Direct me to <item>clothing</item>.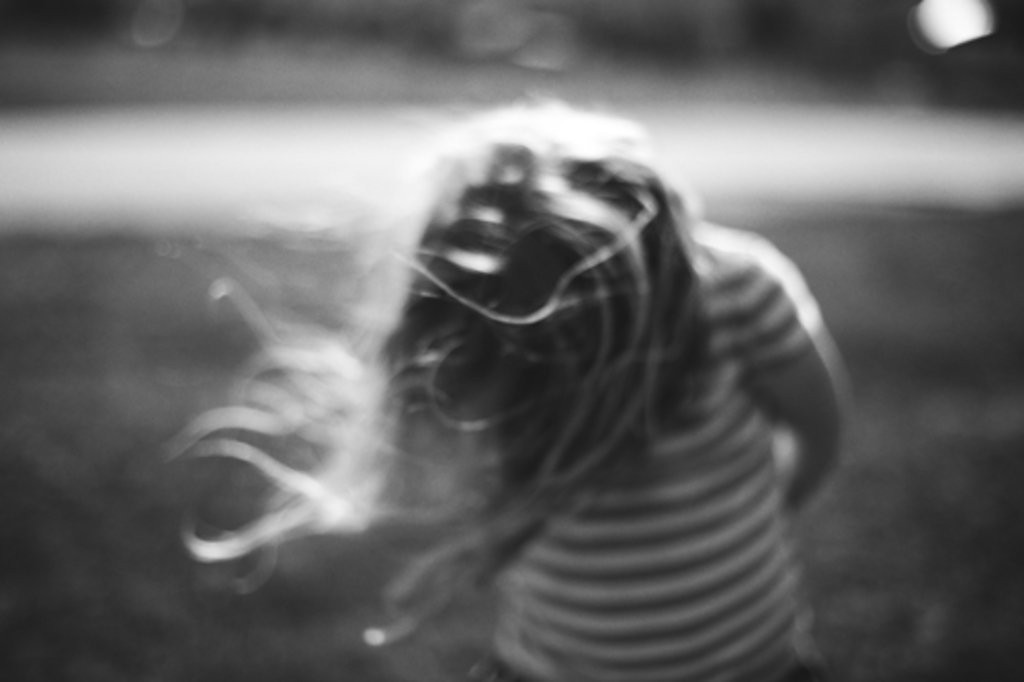
Direction: [x1=455, y1=188, x2=850, y2=680].
